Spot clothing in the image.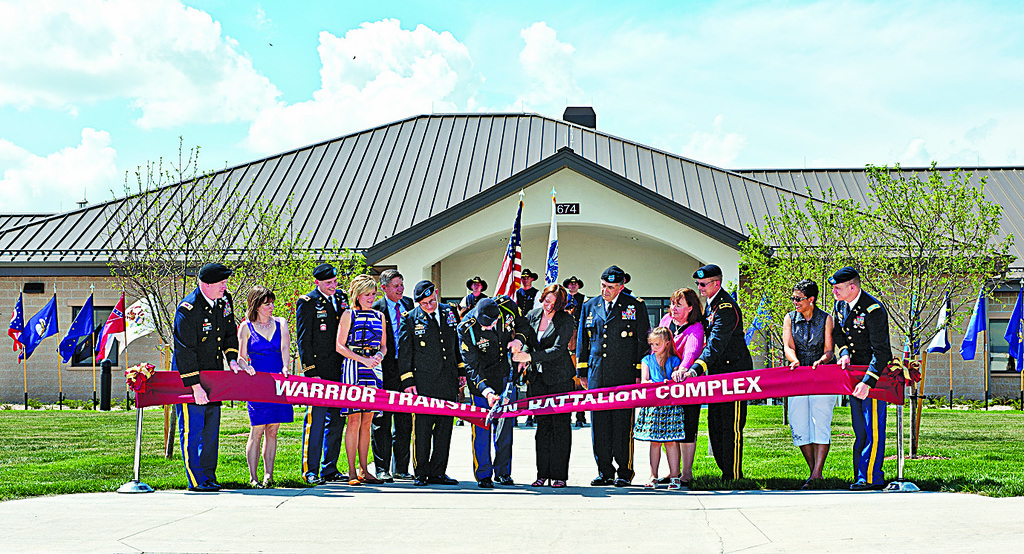
clothing found at 462 301 536 476.
